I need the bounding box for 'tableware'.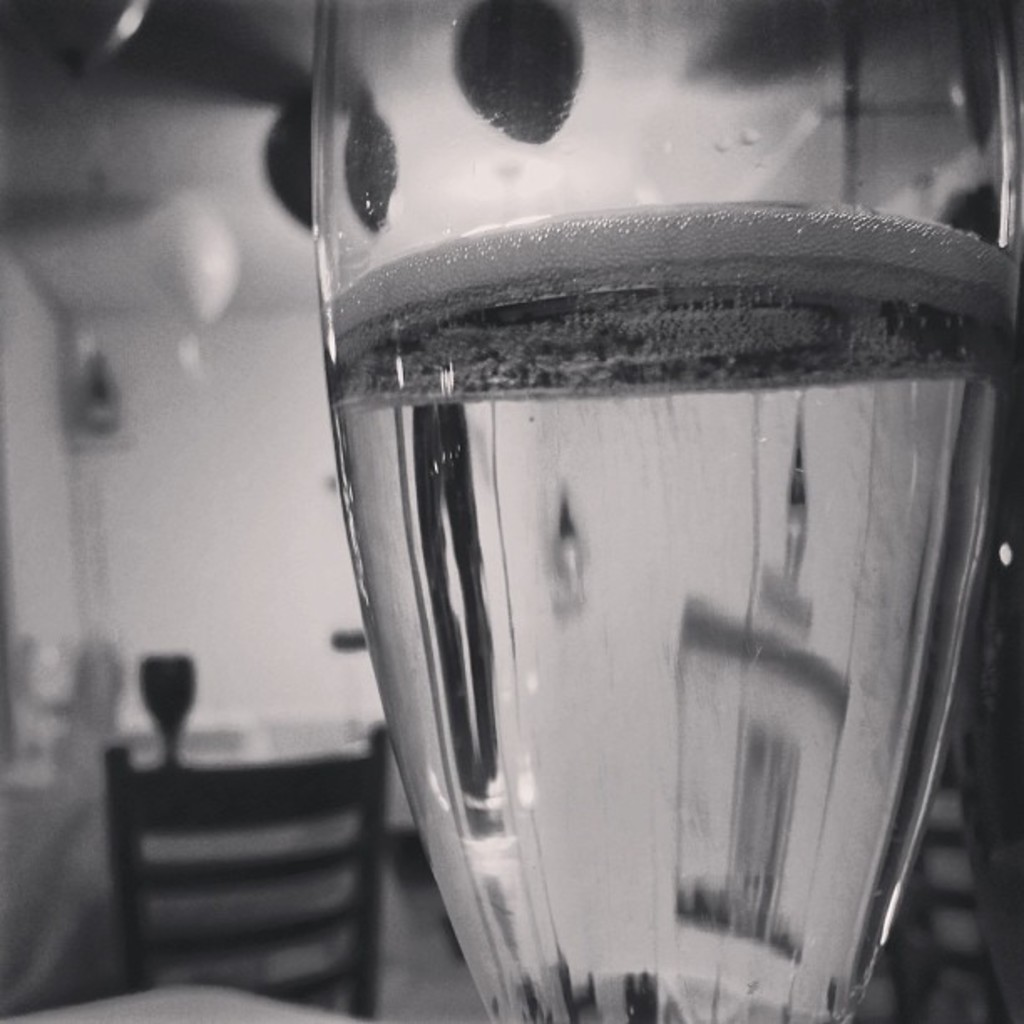
Here it is: rect(306, 107, 997, 1023).
